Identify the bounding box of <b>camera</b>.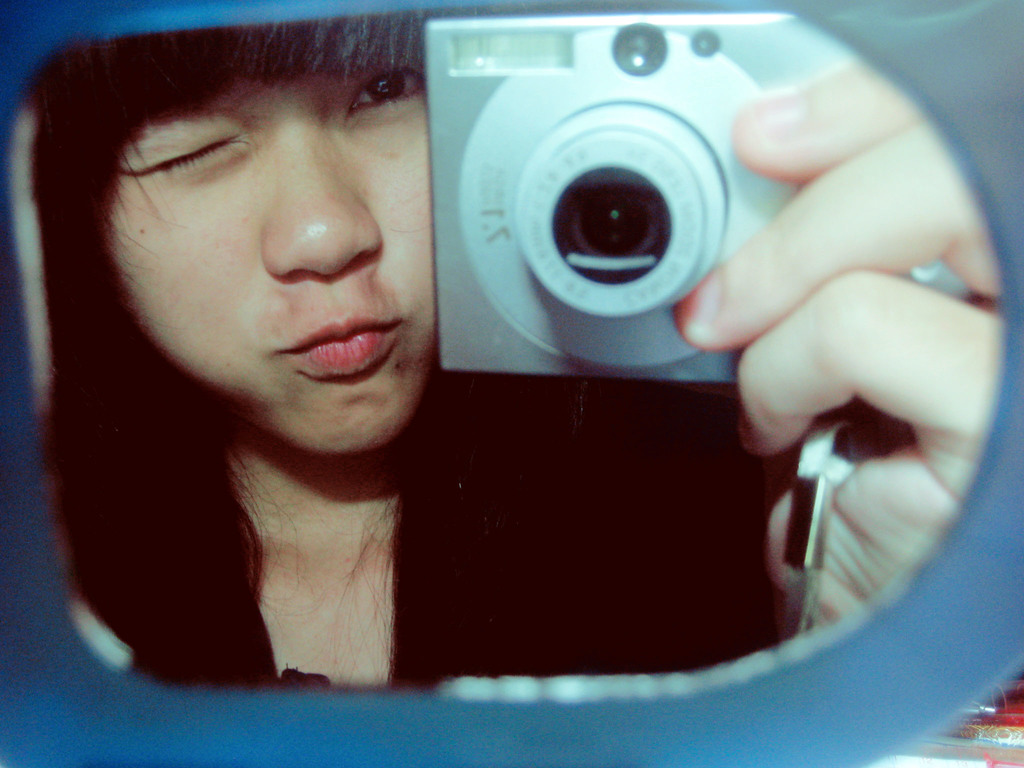
BBox(425, 22, 832, 399).
